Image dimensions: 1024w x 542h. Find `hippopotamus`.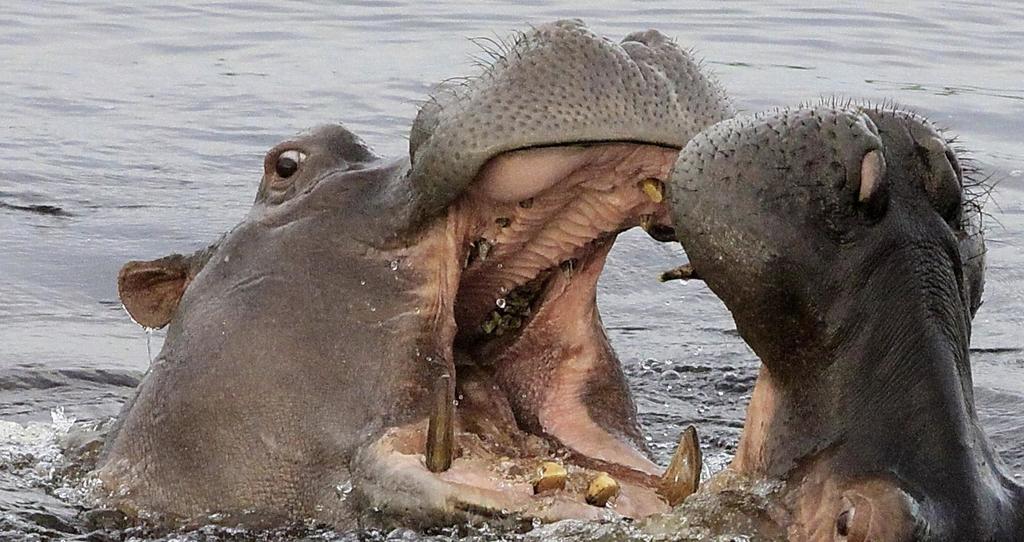
[x1=658, y1=93, x2=1023, y2=541].
